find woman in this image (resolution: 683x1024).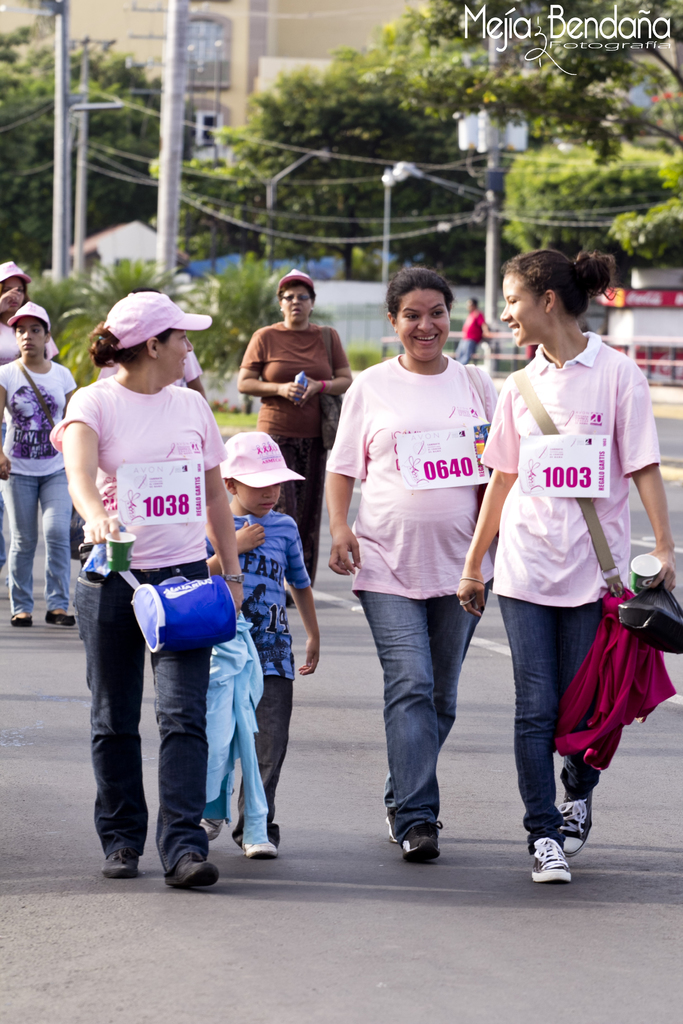
bbox=(0, 300, 81, 628).
